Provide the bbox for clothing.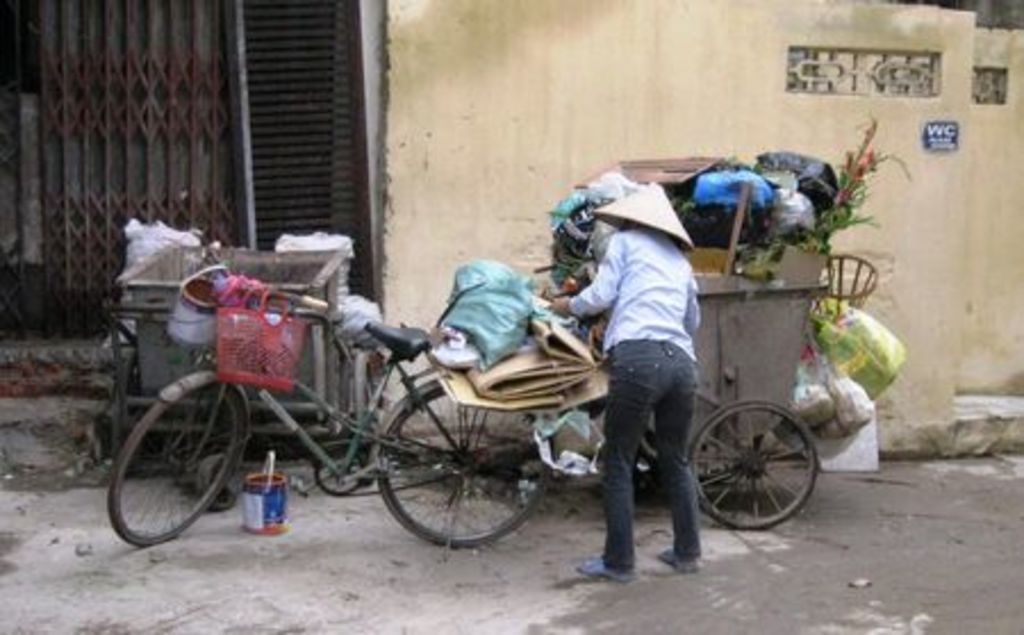
box=[562, 225, 705, 574].
